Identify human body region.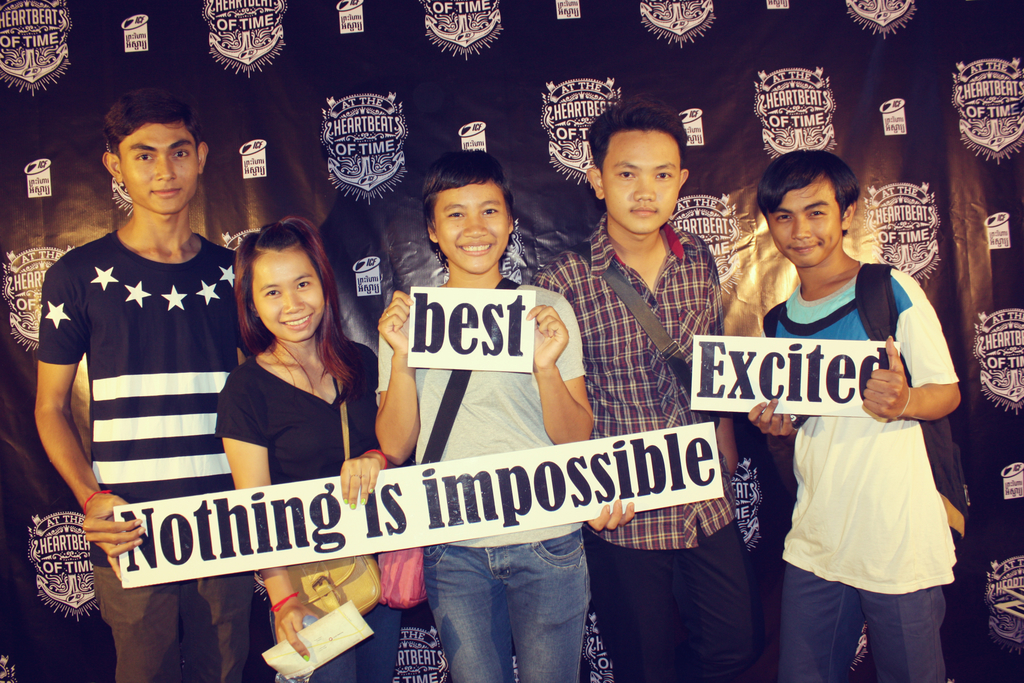
Region: 211, 342, 383, 682.
